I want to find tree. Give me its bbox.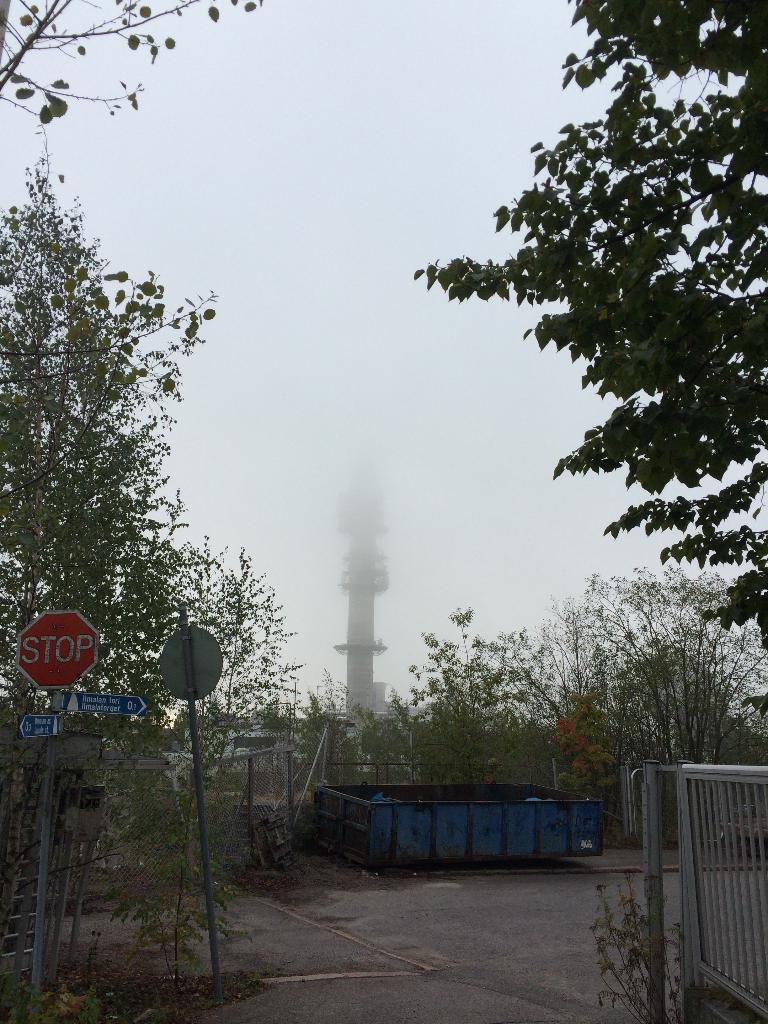
[0,0,268,131].
